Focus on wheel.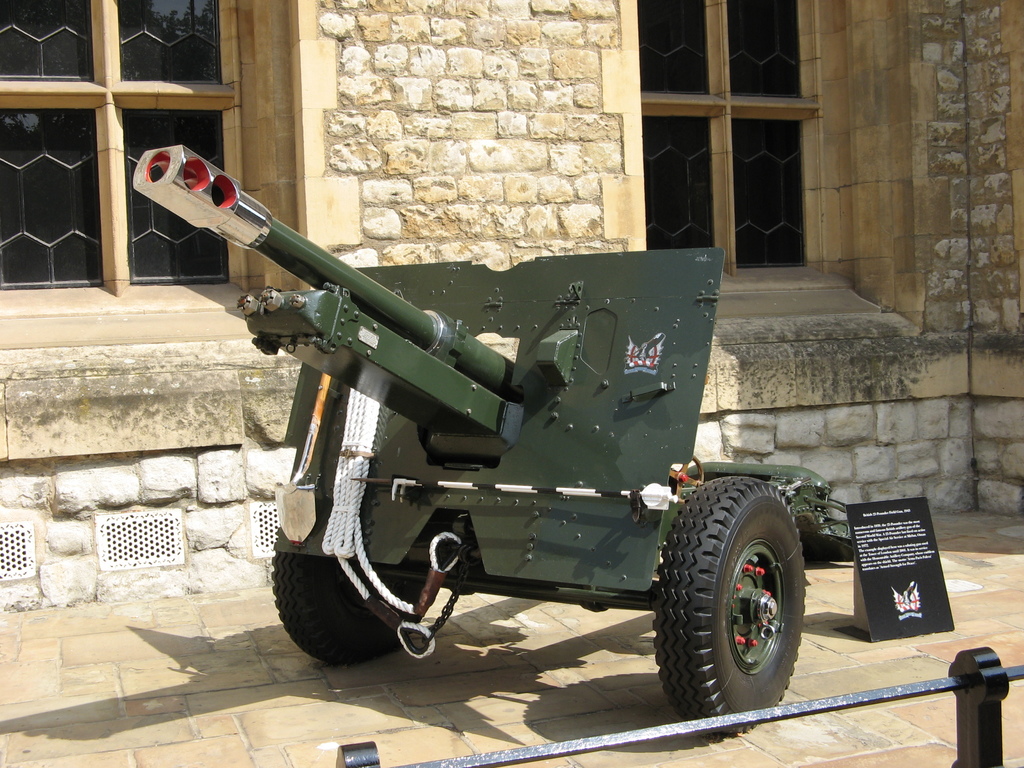
Focused at box=[666, 447, 806, 733].
